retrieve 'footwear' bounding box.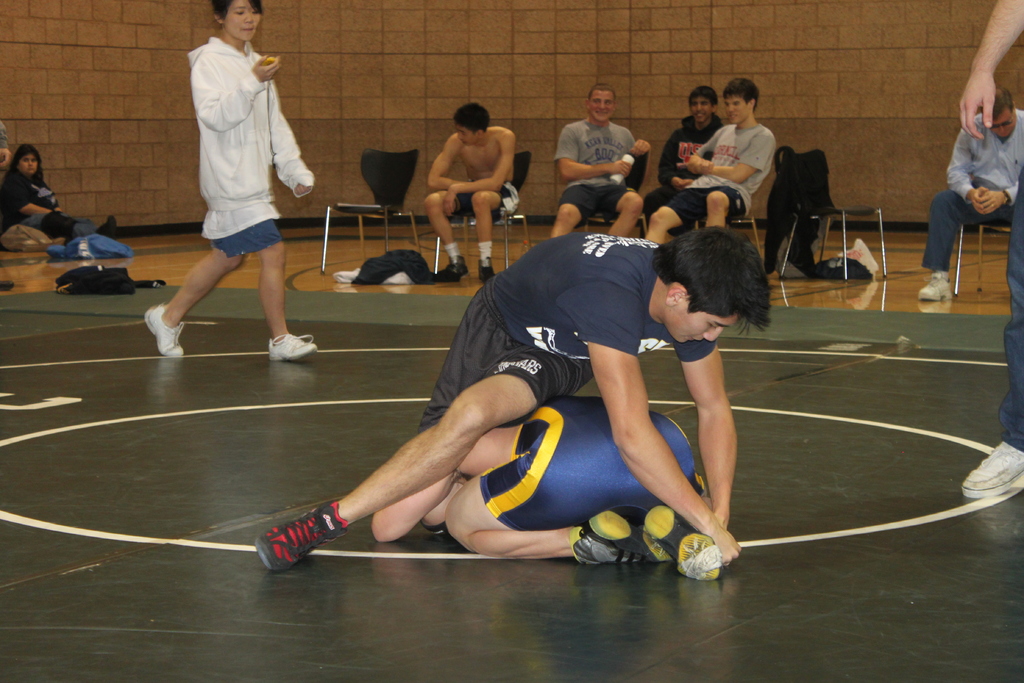
Bounding box: {"x1": 269, "y1": 331, "x2": 324, "y2": 357}.
